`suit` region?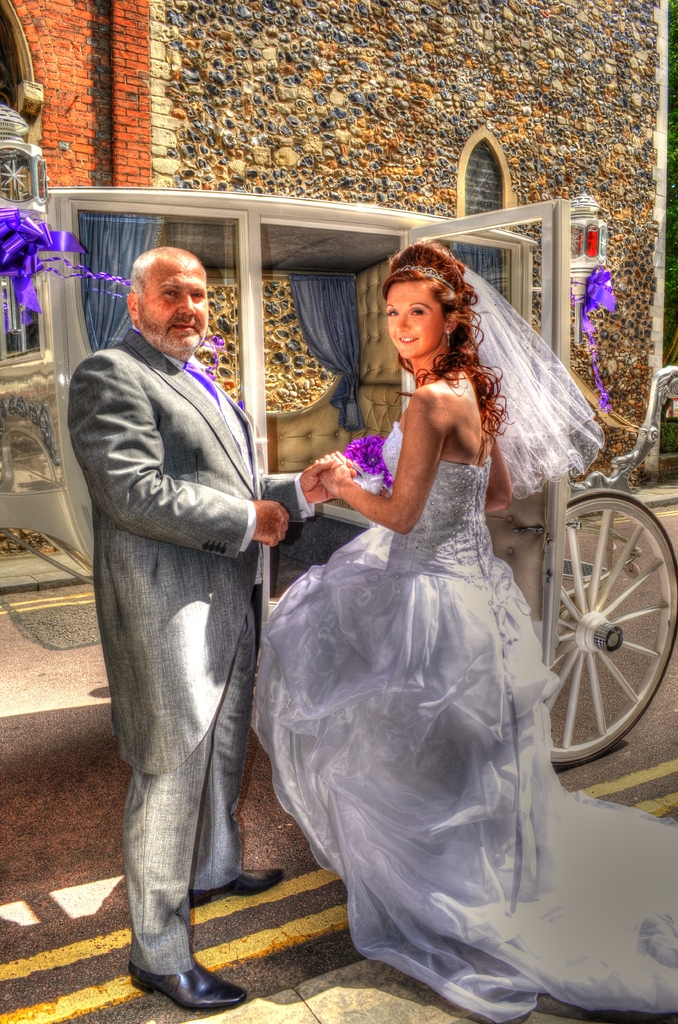
81/268/295/968
